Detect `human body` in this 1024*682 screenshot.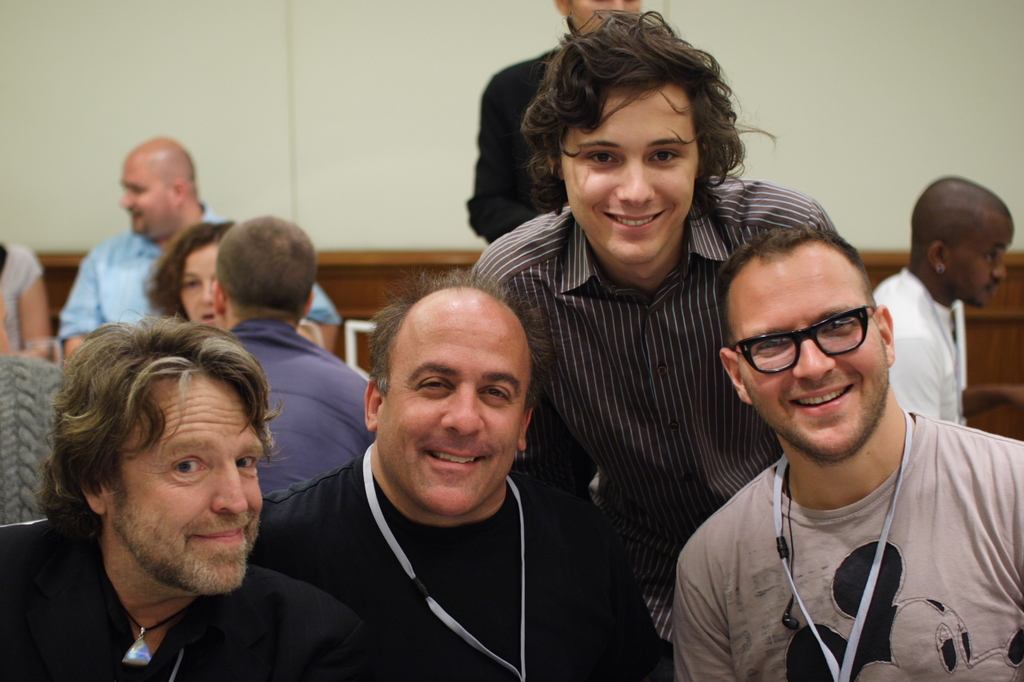
Detection: <region>242, 260, 669, 681</region>.
